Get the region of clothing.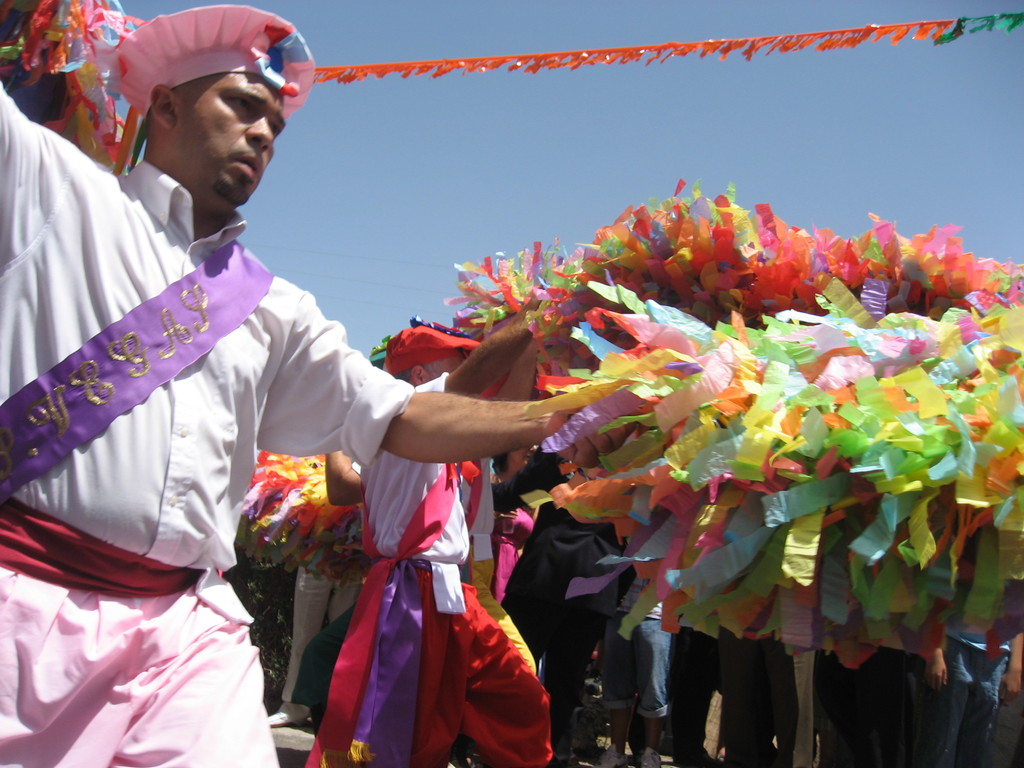
(left=830, top=637, right=927, bottom=767).
